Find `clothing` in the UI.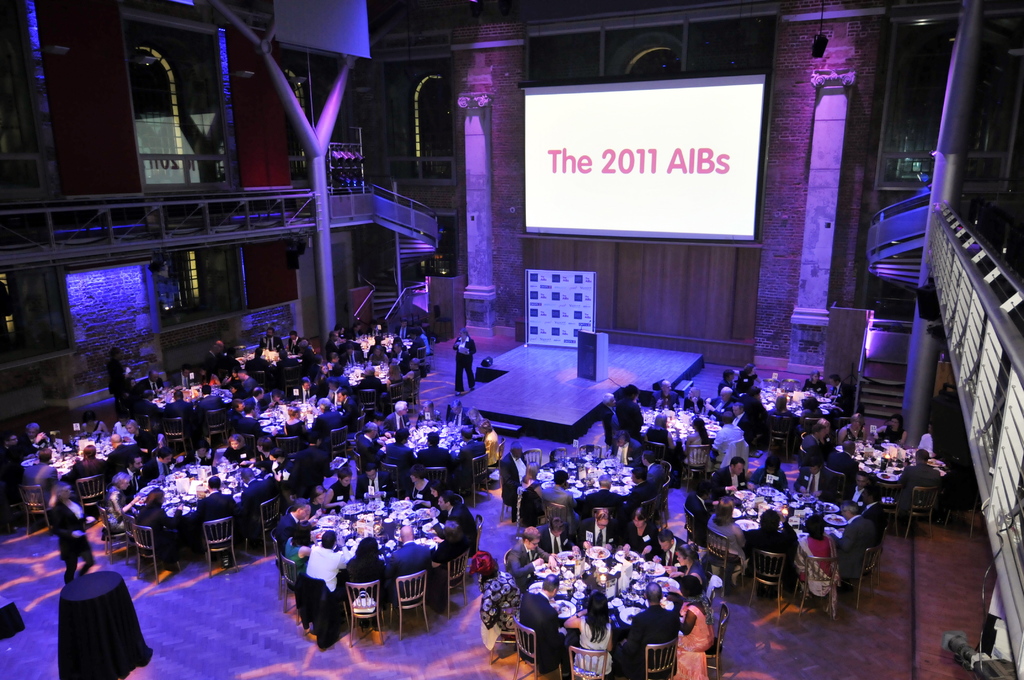
UI element at [x1=765, y1=404, x2=792, y2=441].
